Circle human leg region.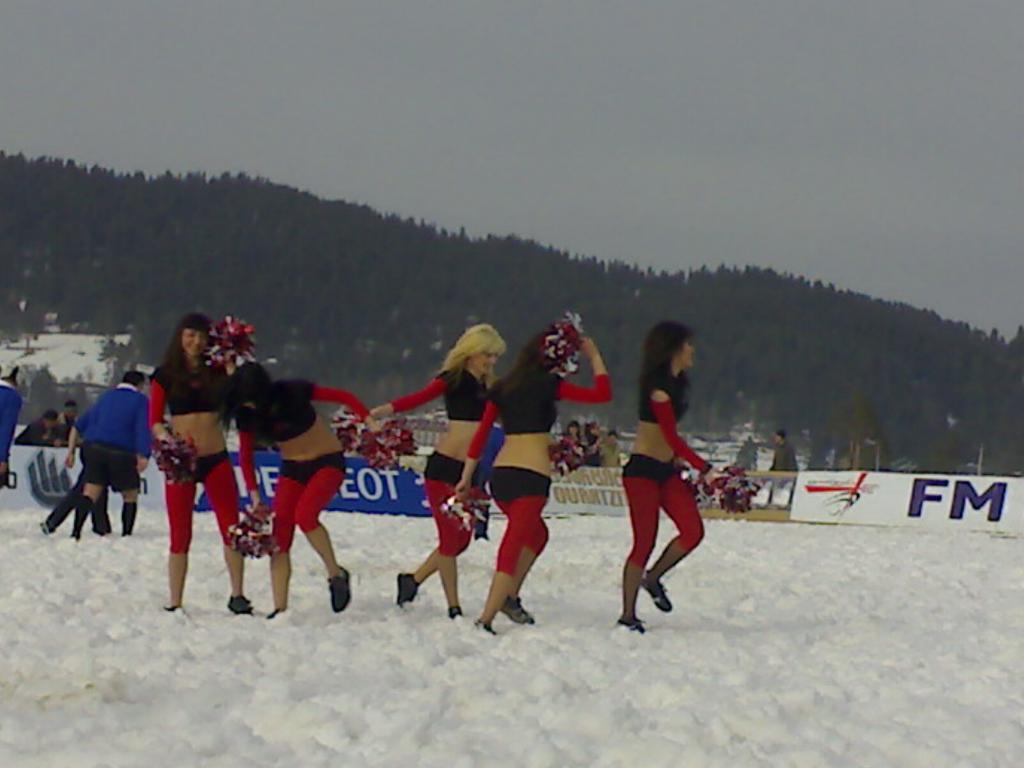
Region: crop(209, 461, 243, 620).
